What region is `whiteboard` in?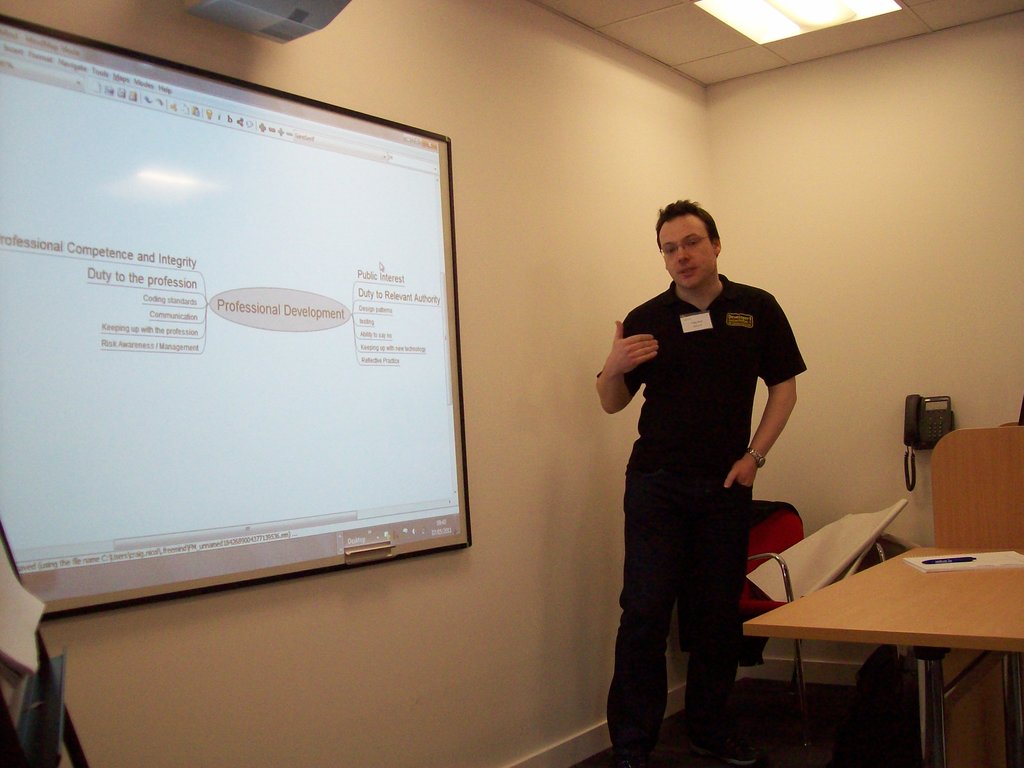
(0,10,474,627).
